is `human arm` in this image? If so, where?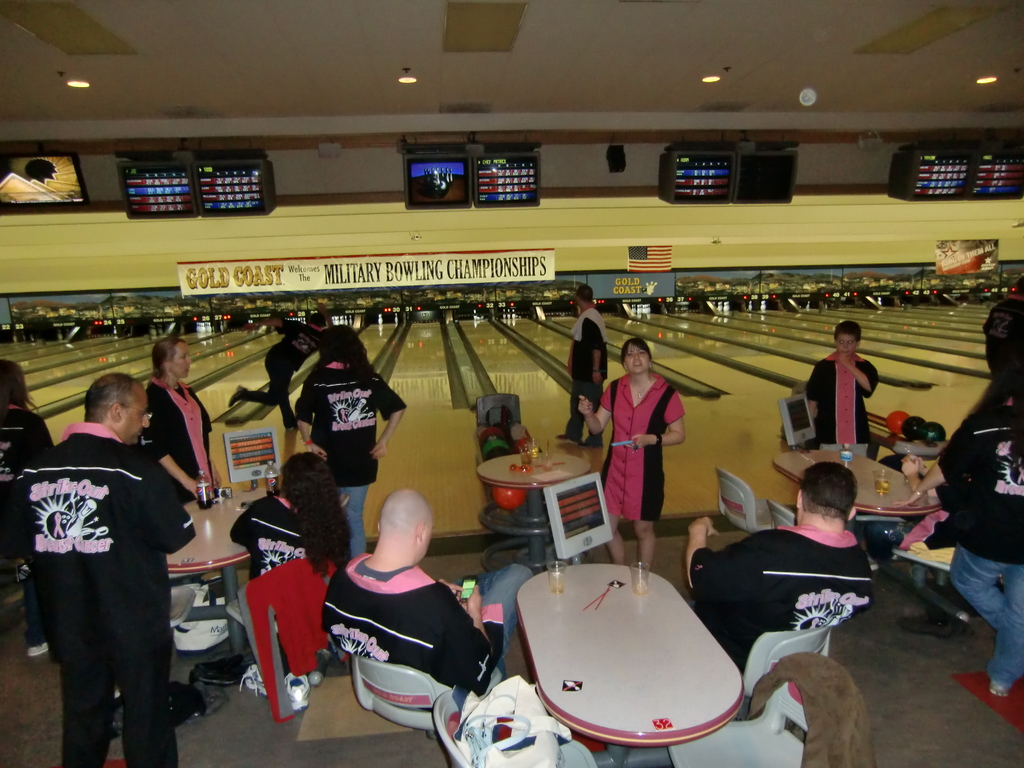
Yes, at 317,295,338,331.
